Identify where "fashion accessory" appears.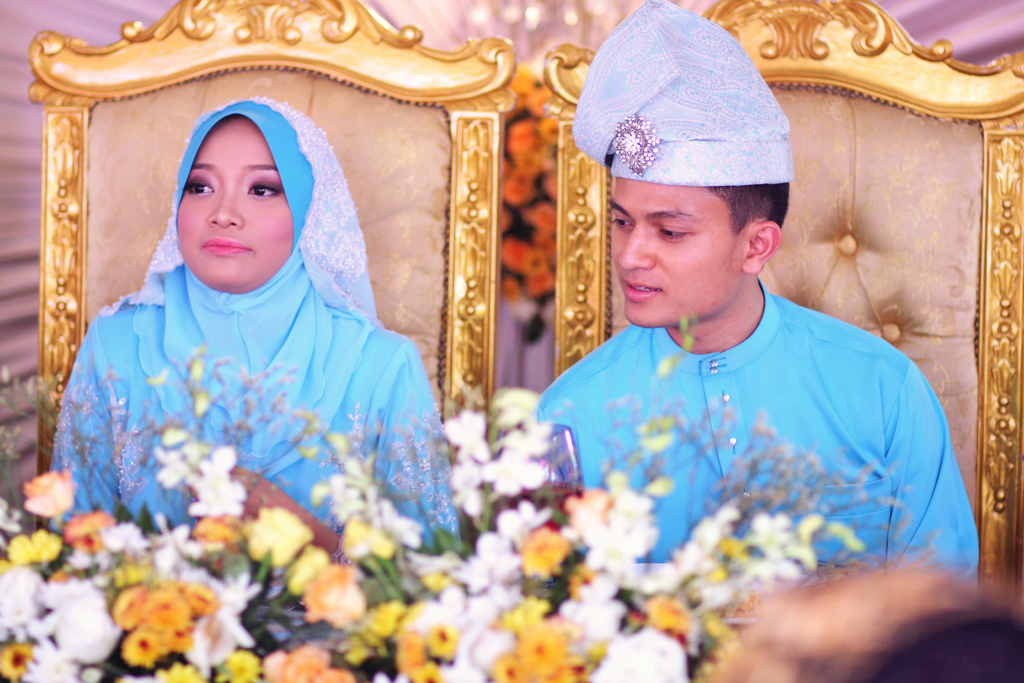
Appears at (570, 0, 795, 188).
